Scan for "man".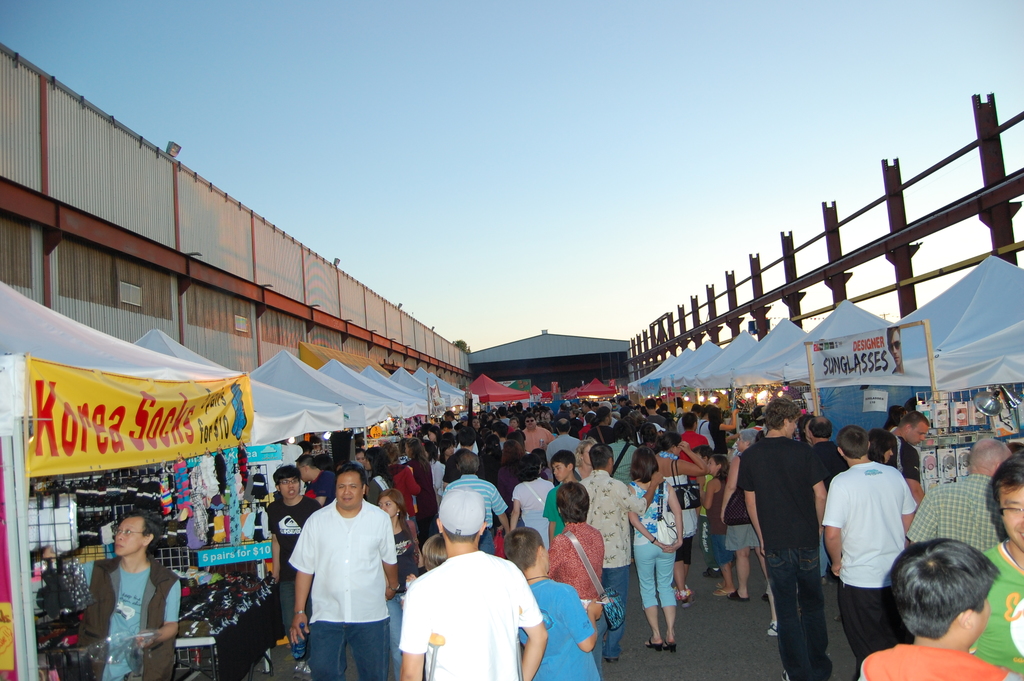
Scan result: [520, 410, 552, 449].
